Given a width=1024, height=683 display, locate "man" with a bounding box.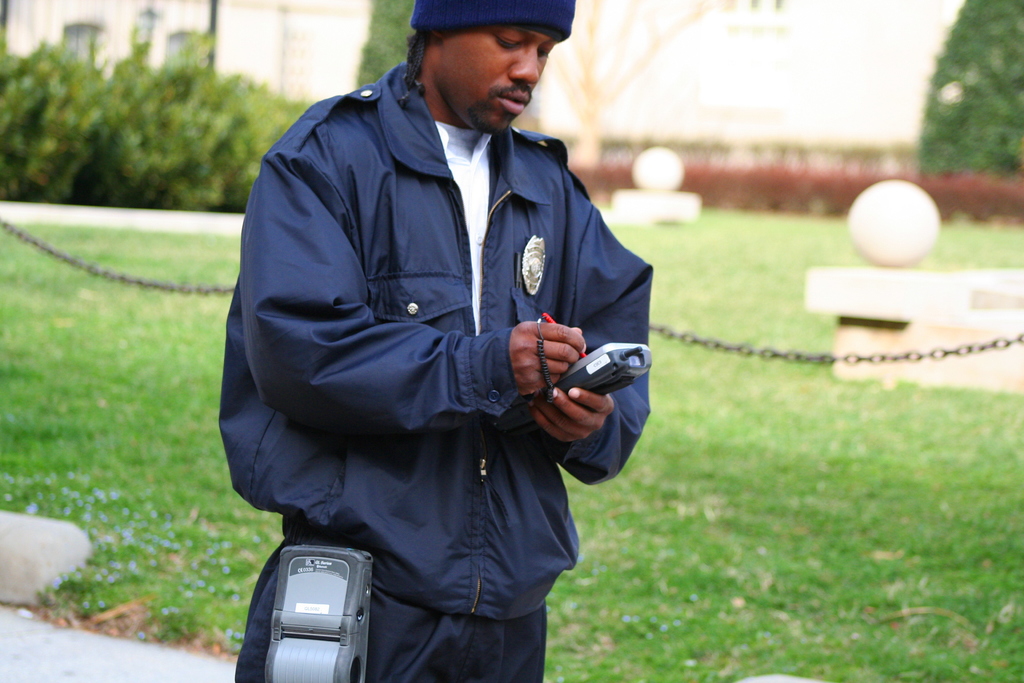
Located: locate(218, 0, 682, 671).
